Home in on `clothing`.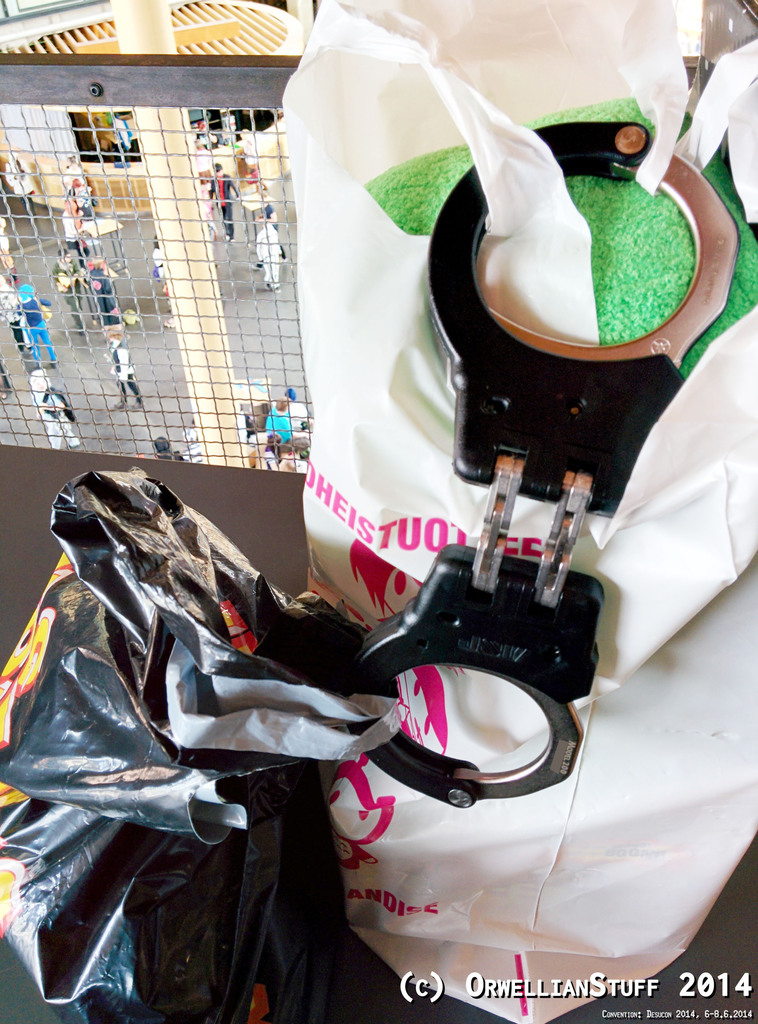
Homed in at <region>36, 374, 81, 451</region>.
